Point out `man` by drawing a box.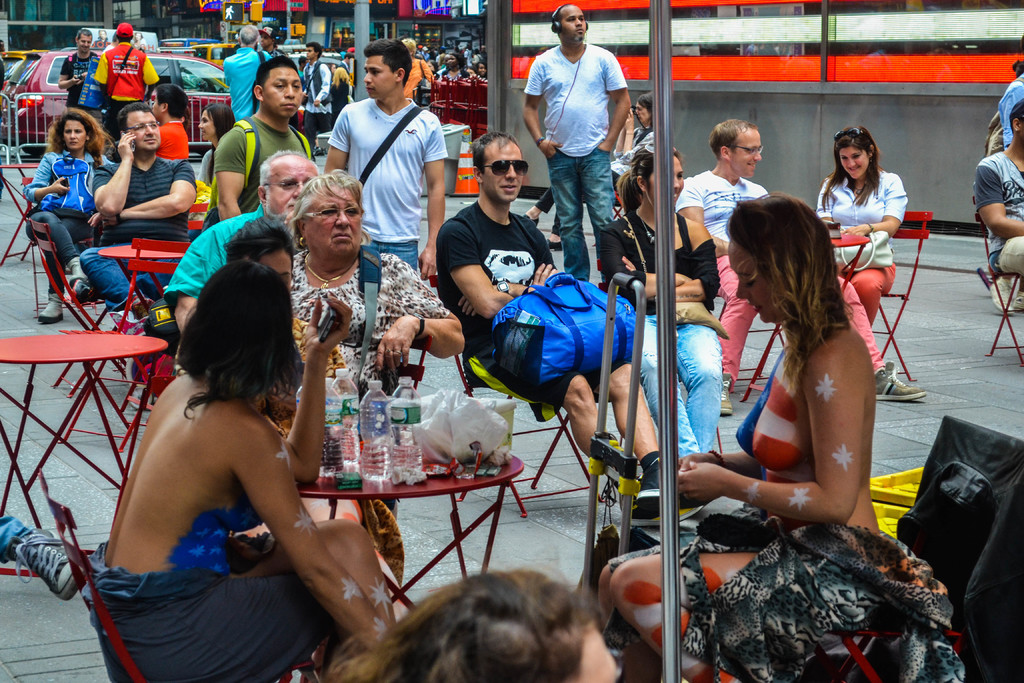
rect(68, 107, 199, 319).
